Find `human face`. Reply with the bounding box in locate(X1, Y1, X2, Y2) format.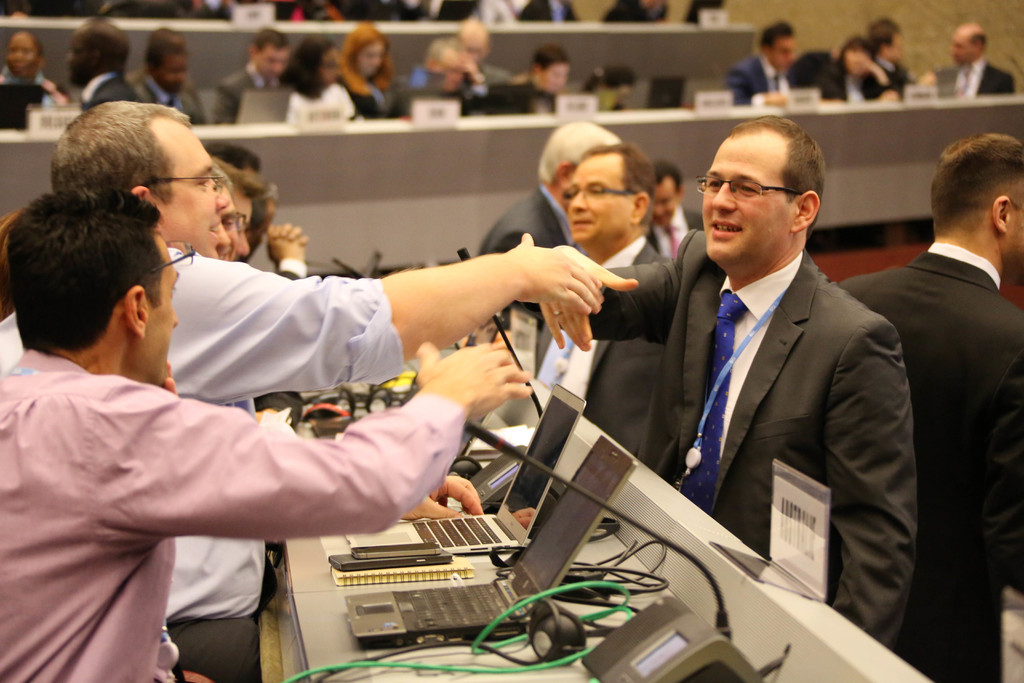
locate(147, 248, 176, 383).
